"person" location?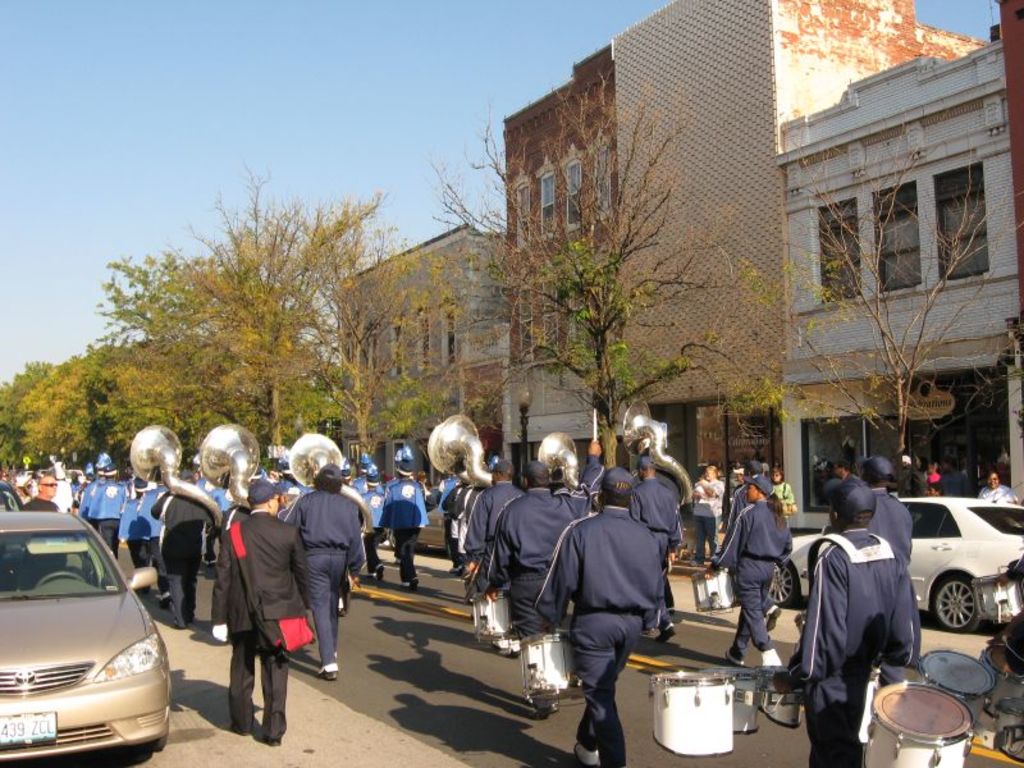
x1=151, y1=471, x2=210, y2=628
